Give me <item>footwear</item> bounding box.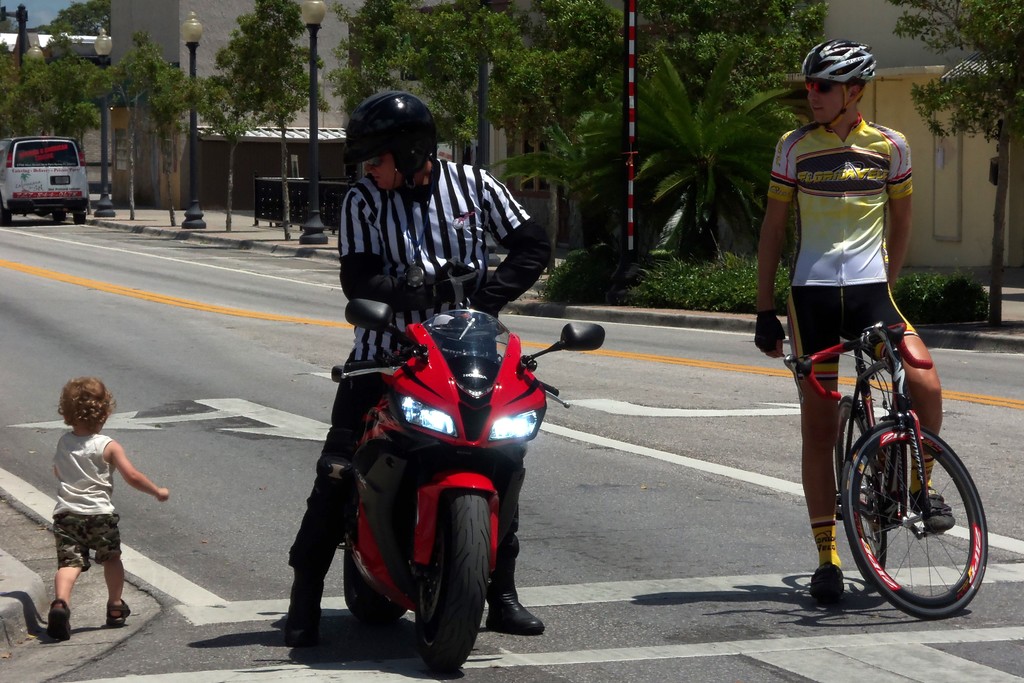
(476,568,543,655).
